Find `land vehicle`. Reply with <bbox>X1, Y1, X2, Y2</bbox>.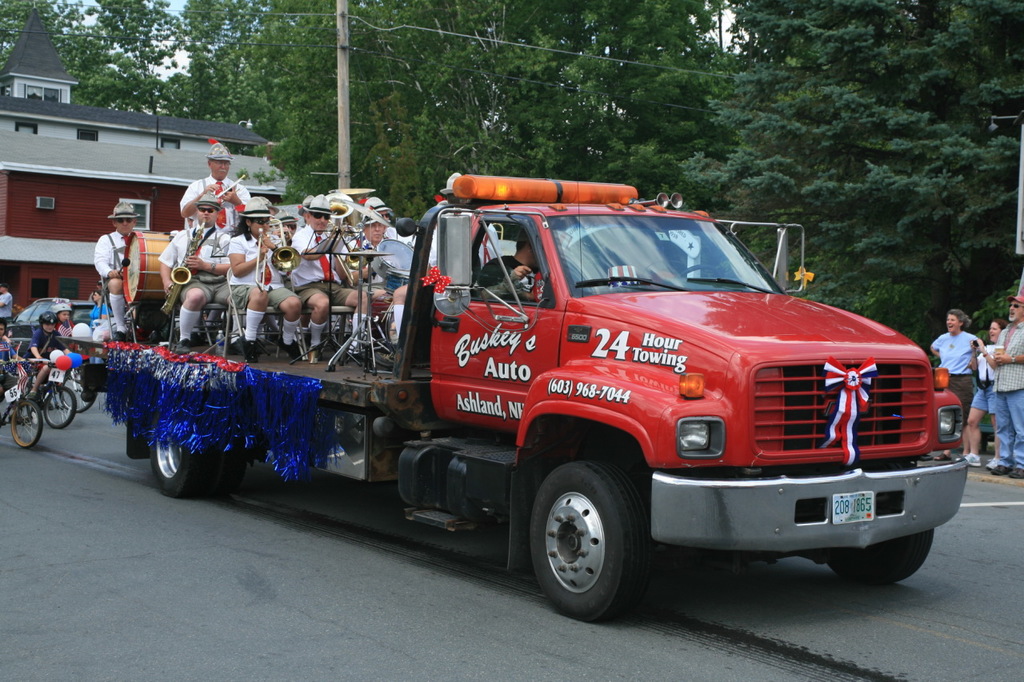
<bbox>49, 172, 973, 622</bbox>.
